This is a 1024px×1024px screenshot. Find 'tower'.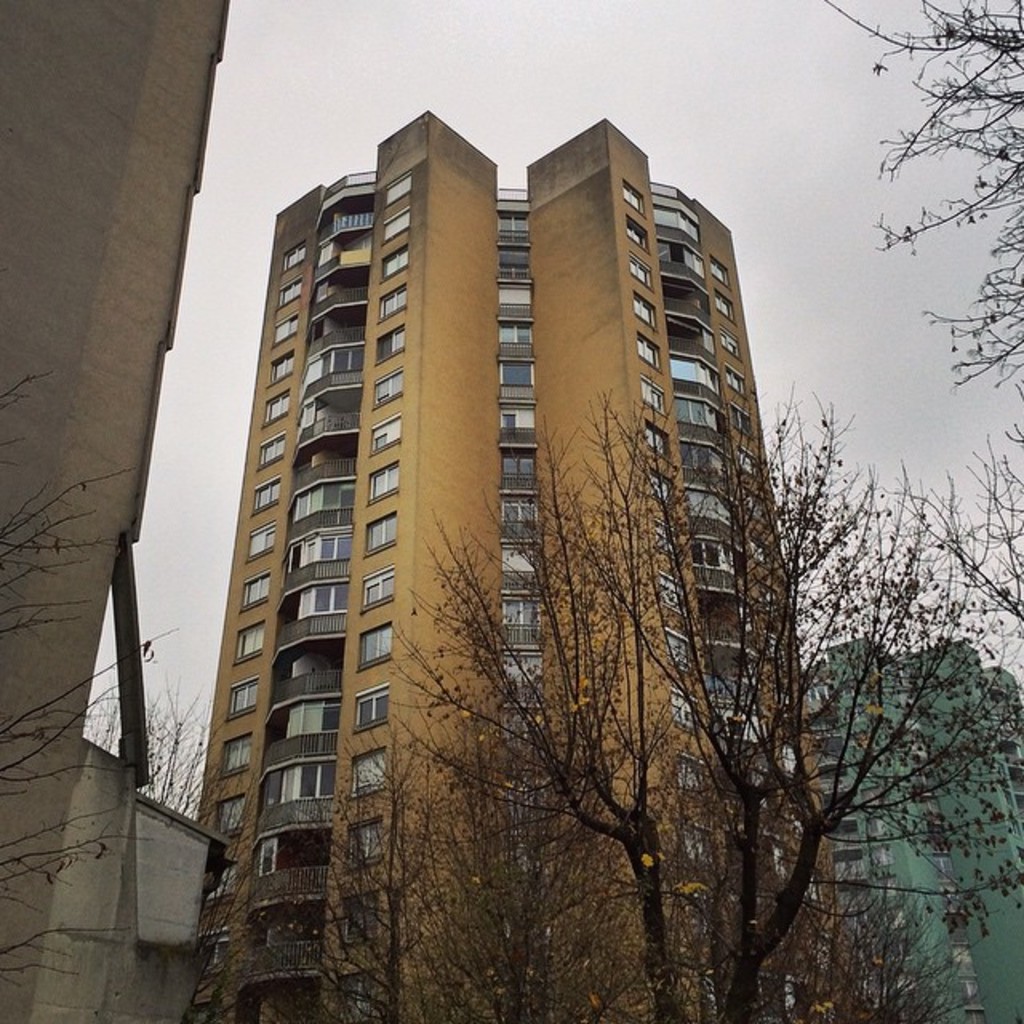
Bounding box: BBox(192, 112, 861, 1022).
